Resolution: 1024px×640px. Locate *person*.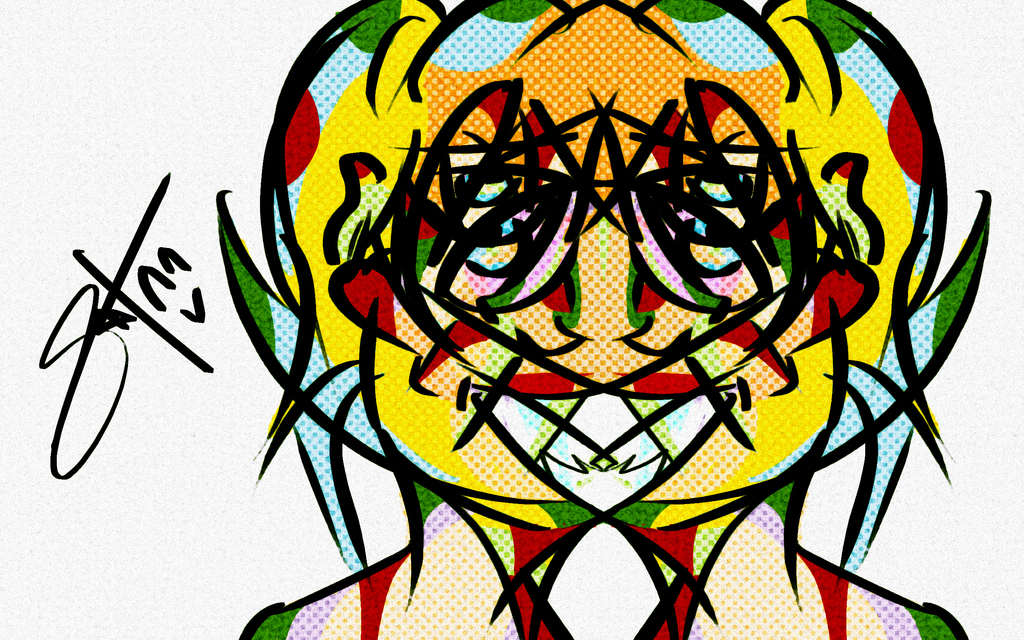
{"left": 215, "top": 0, "right": 990, "bottom": 639}.
